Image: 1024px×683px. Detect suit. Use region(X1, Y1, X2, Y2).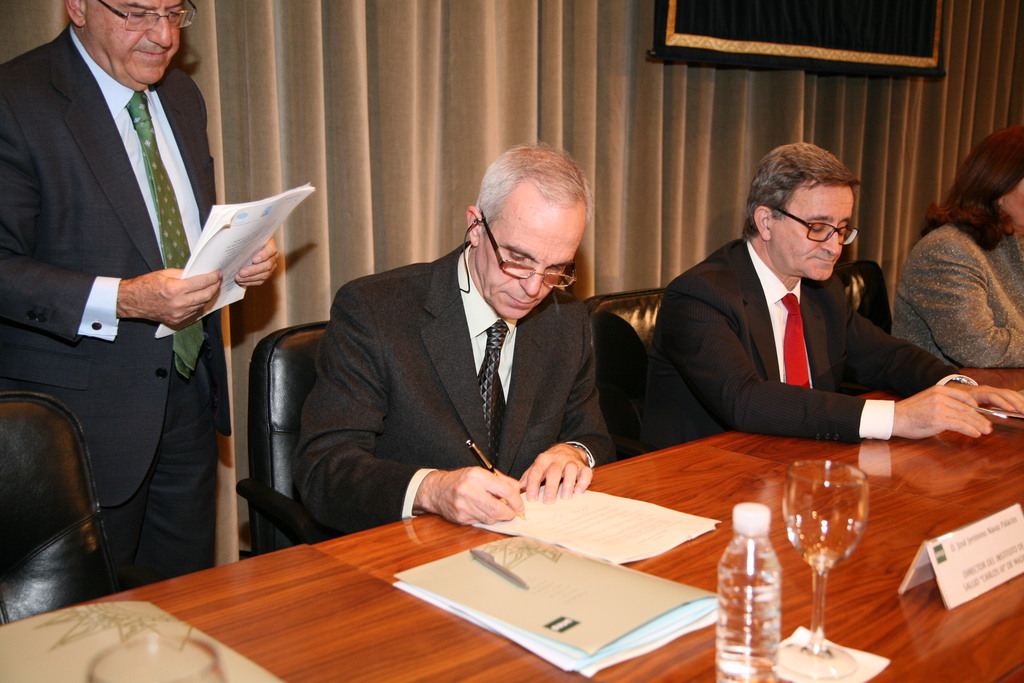
region(888, 220, 1023, 374).
